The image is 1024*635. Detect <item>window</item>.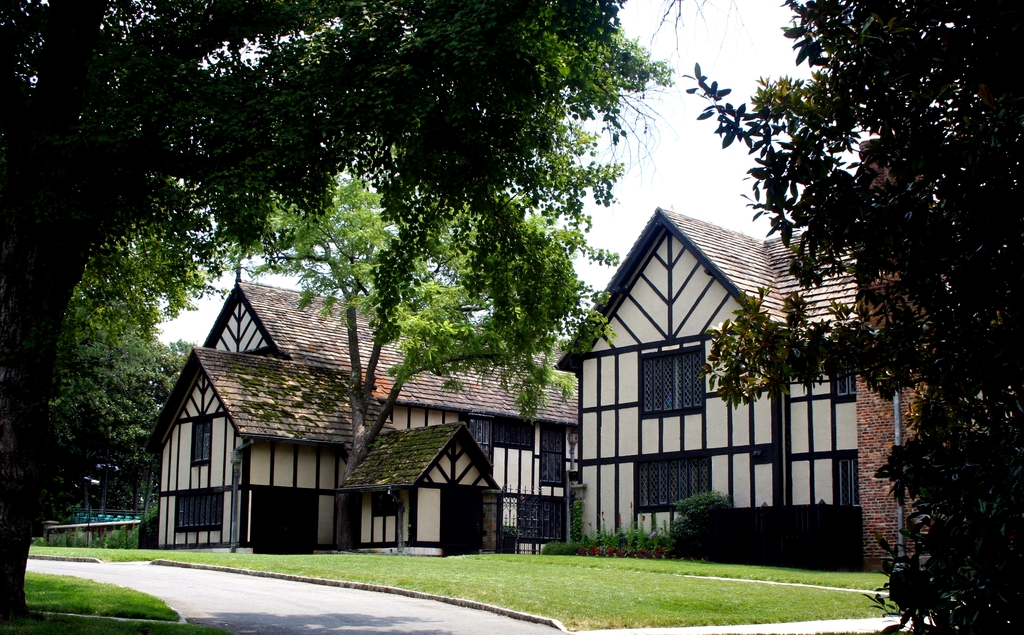
Detection: locate(534, 425, 564, 495).
